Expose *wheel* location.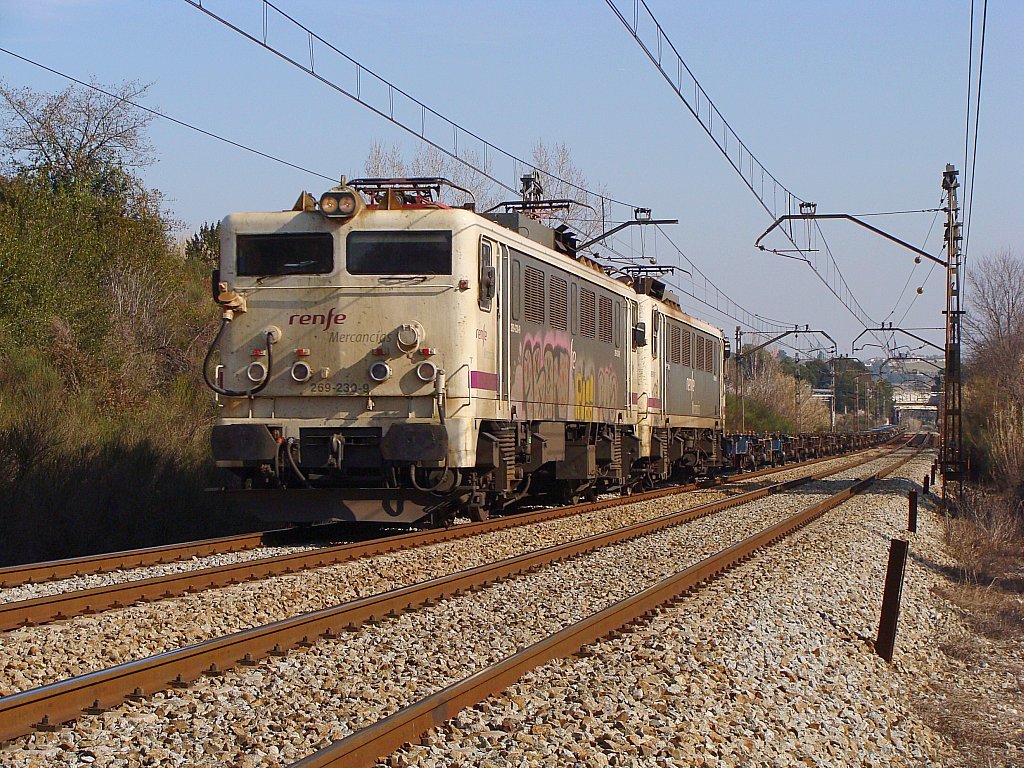
Exposed at 680 469 691 487.
